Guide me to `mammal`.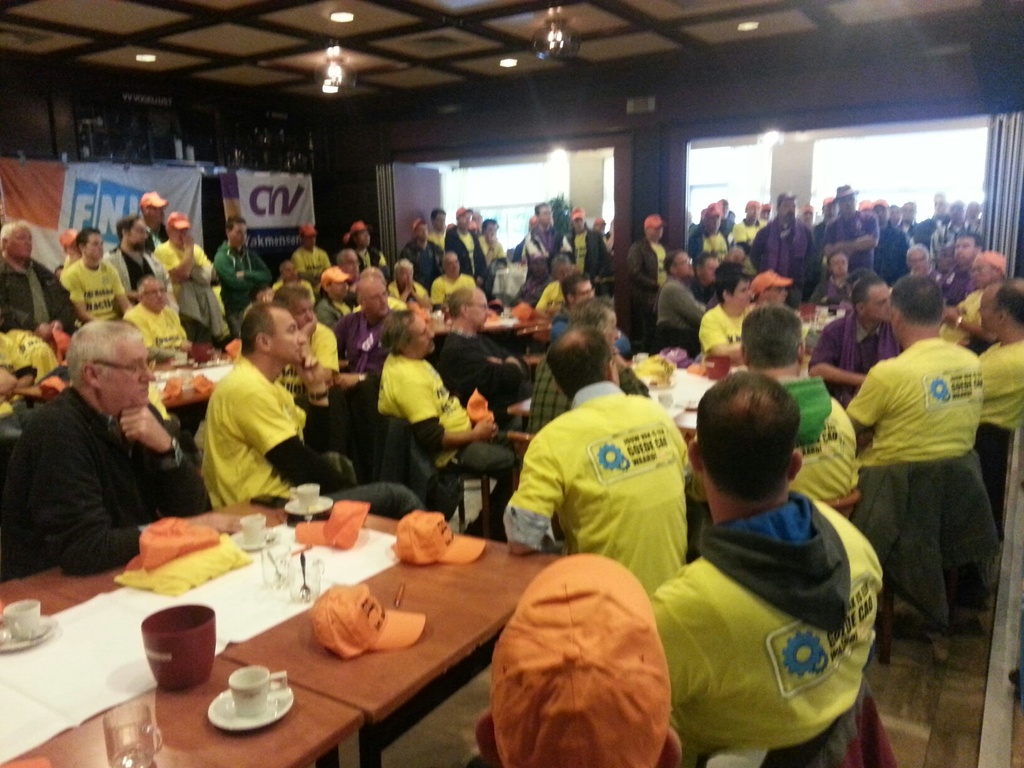
Guidance: x1=382, y1=304, x2=523, y2=541.
